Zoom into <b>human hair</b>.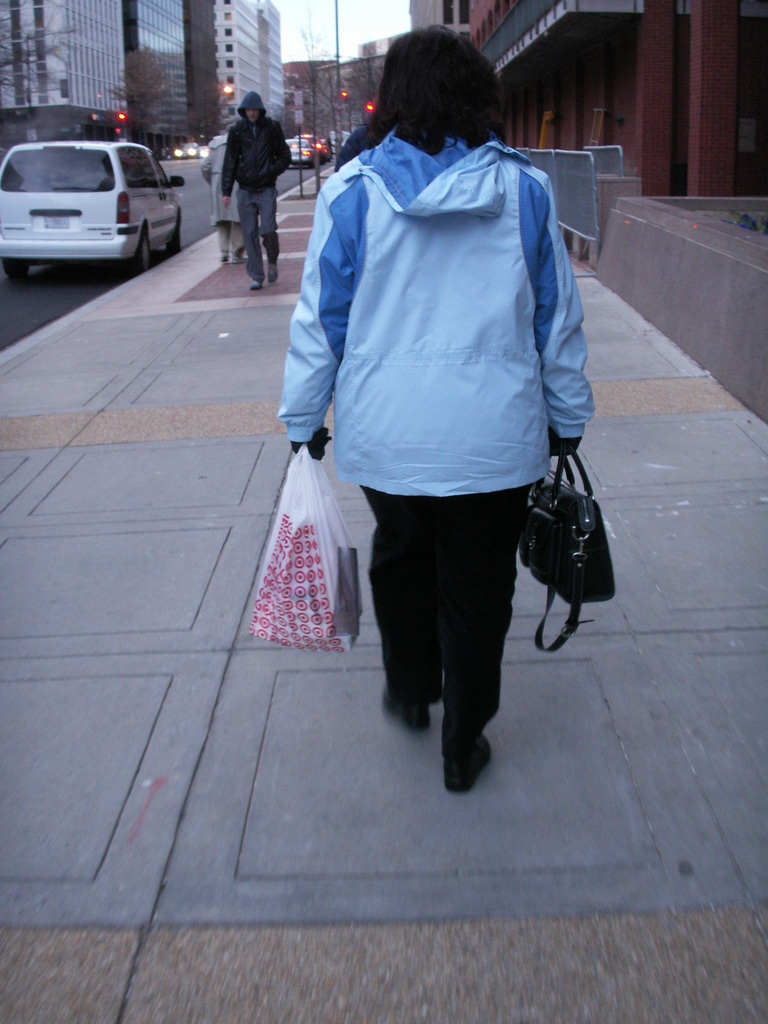
Zoom target: Rect(368, 26, 508, 154).
